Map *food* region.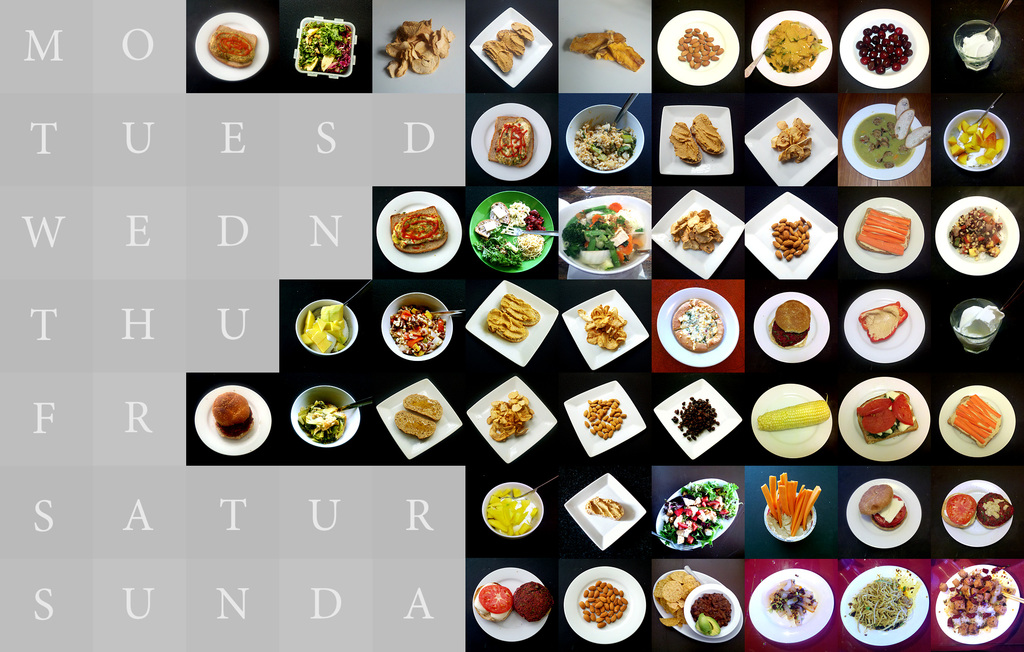
Mapped to [512,581,557,628].
